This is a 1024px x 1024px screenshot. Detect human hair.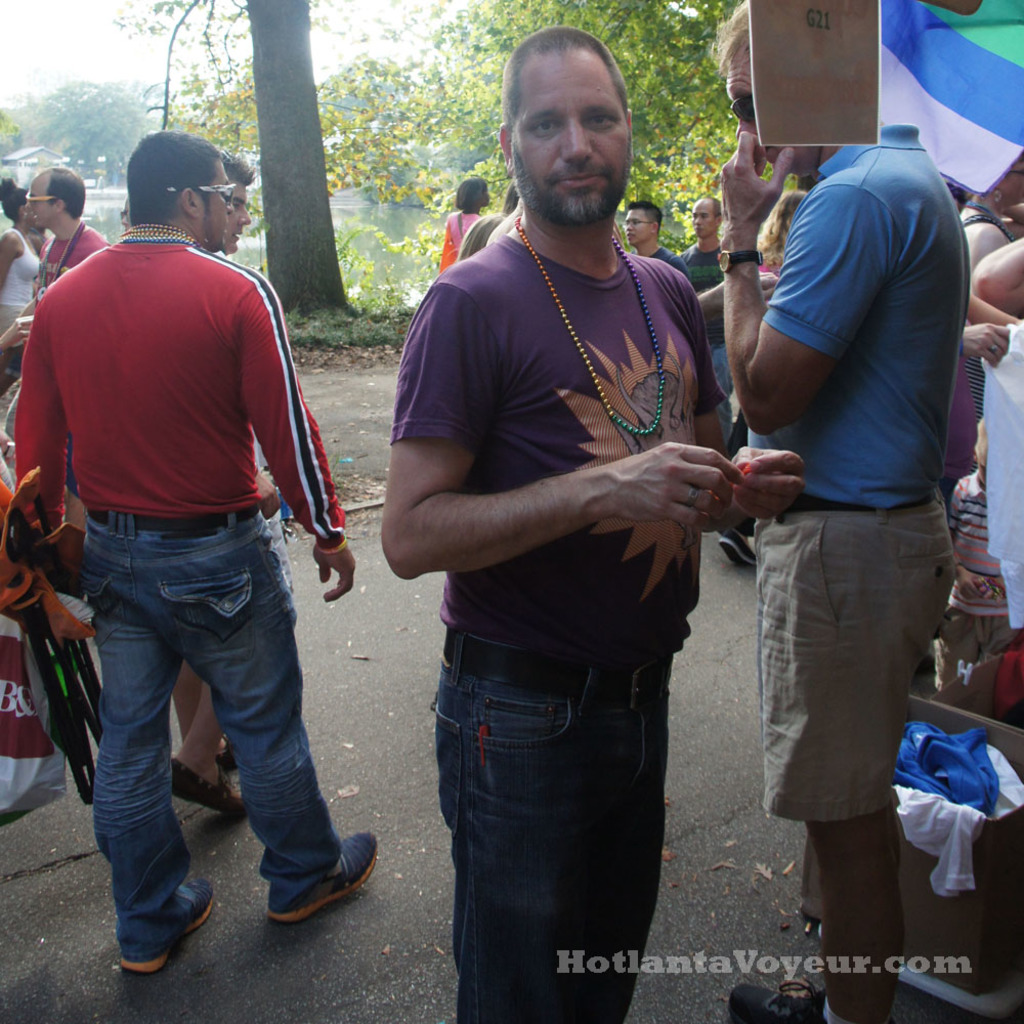
795, 175, 819, 190.
